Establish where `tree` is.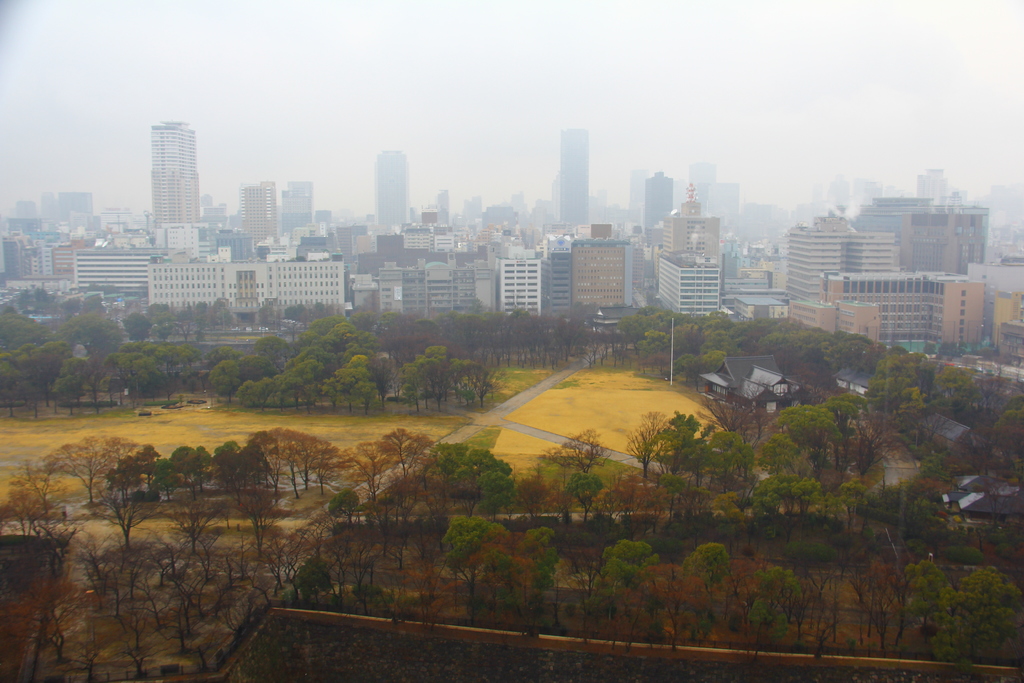
Established at box=[451, 355, 493, 407].
